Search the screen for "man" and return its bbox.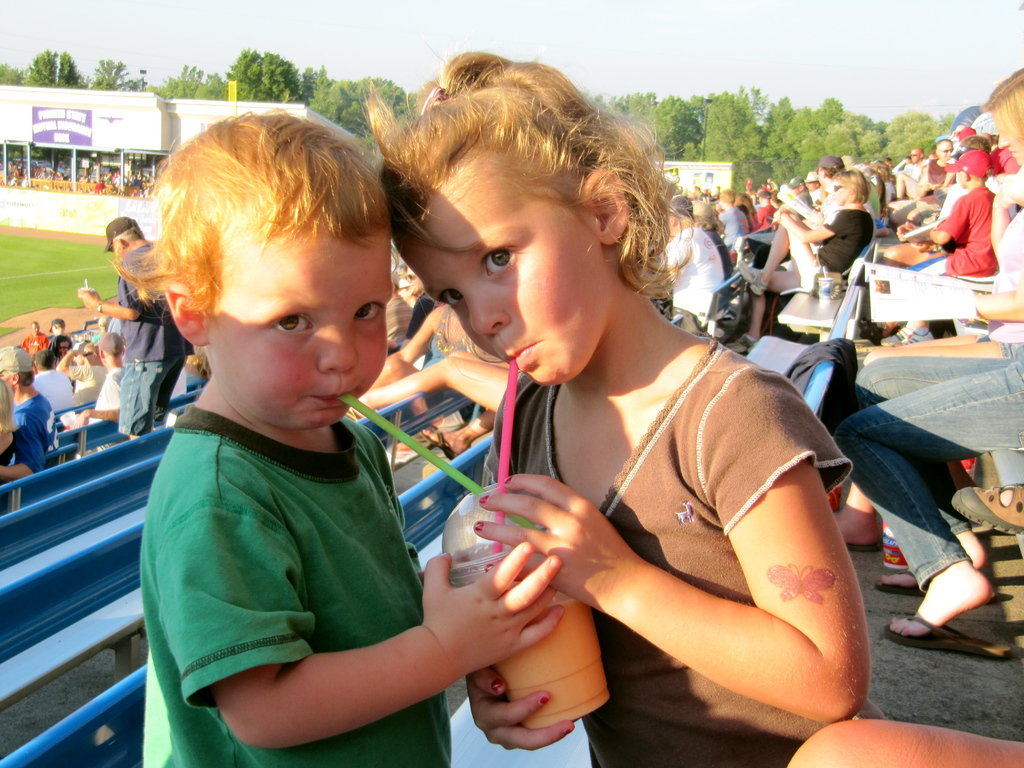
Found: select_region(884, 145, 920, 200).
